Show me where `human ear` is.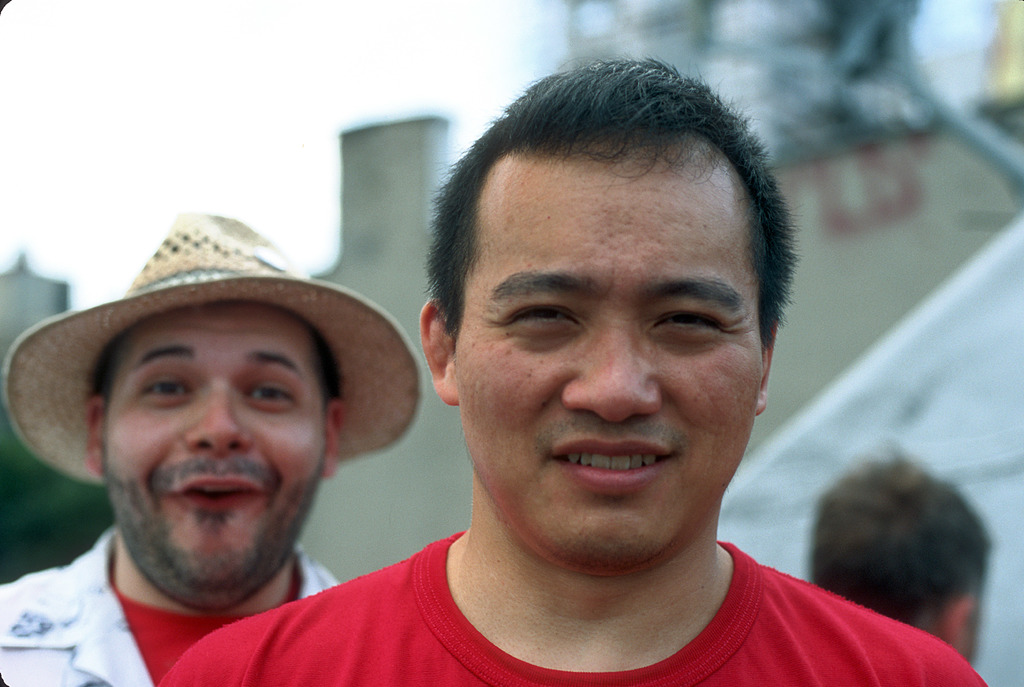
`human ear` is at 416, 292, 463, 406.
